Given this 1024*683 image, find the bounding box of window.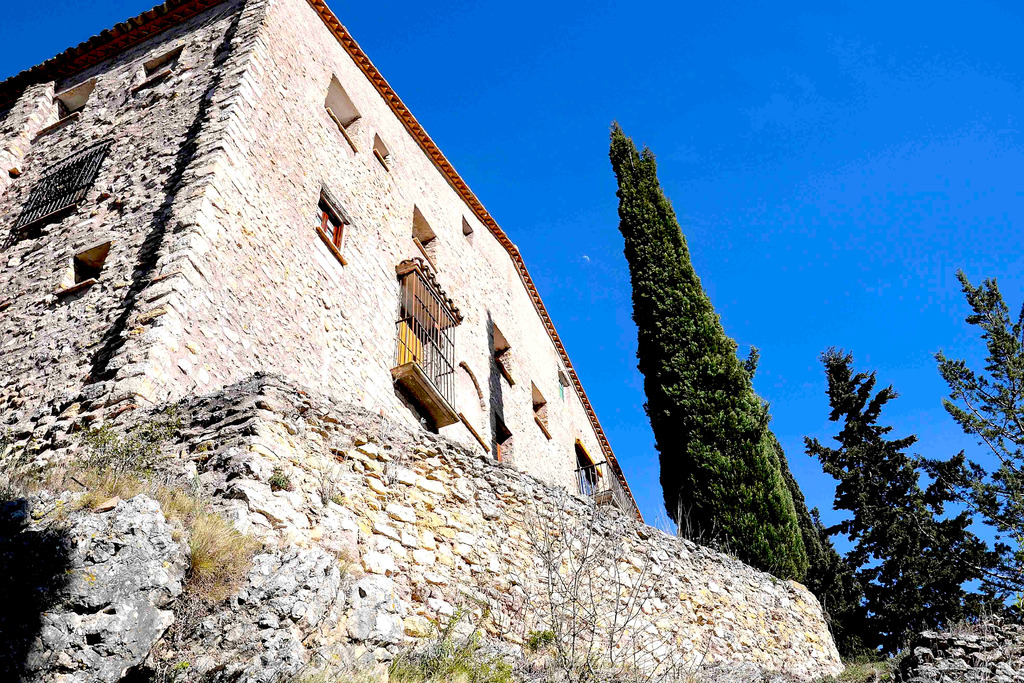
[371, 131, 392, 168].
